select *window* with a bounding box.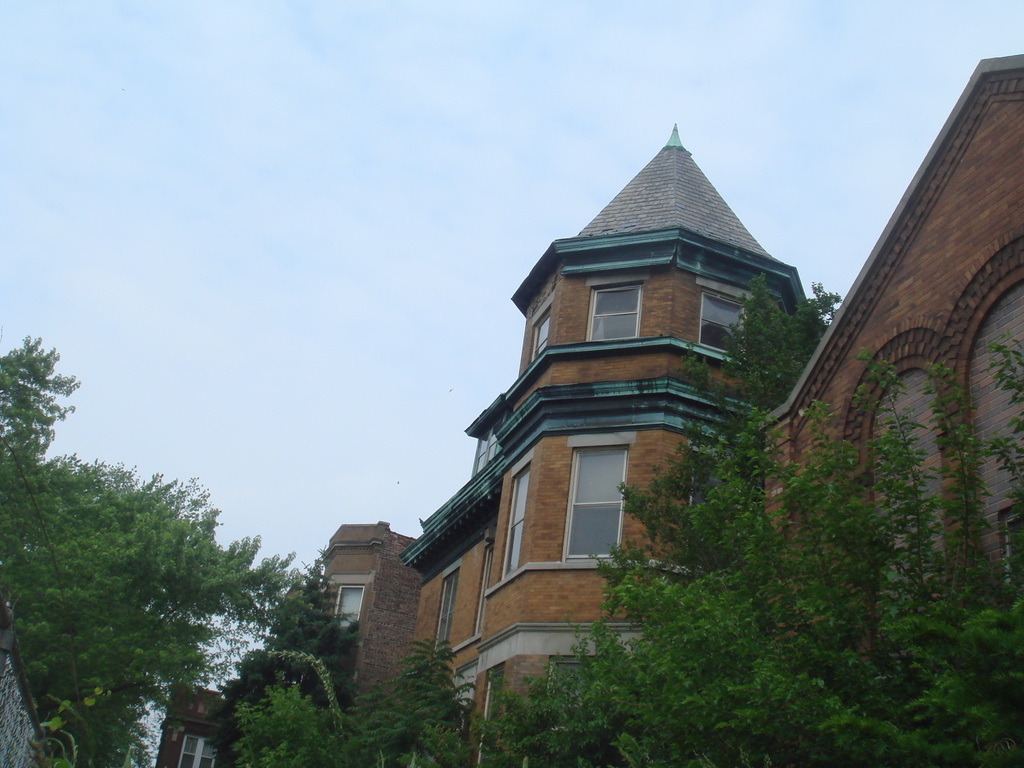
Rect(431, 558, 460, 661).
